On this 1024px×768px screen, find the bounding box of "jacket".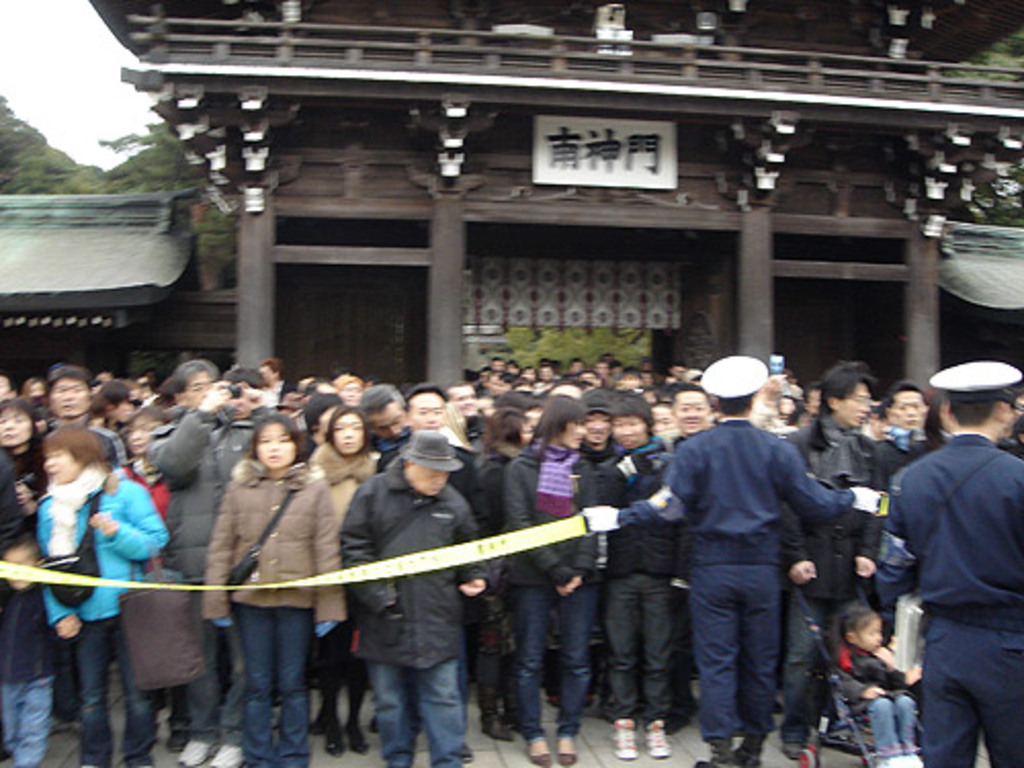
Bounding box: {"left": 791, "top": 420, "right": 883, "bottom": 618}.
